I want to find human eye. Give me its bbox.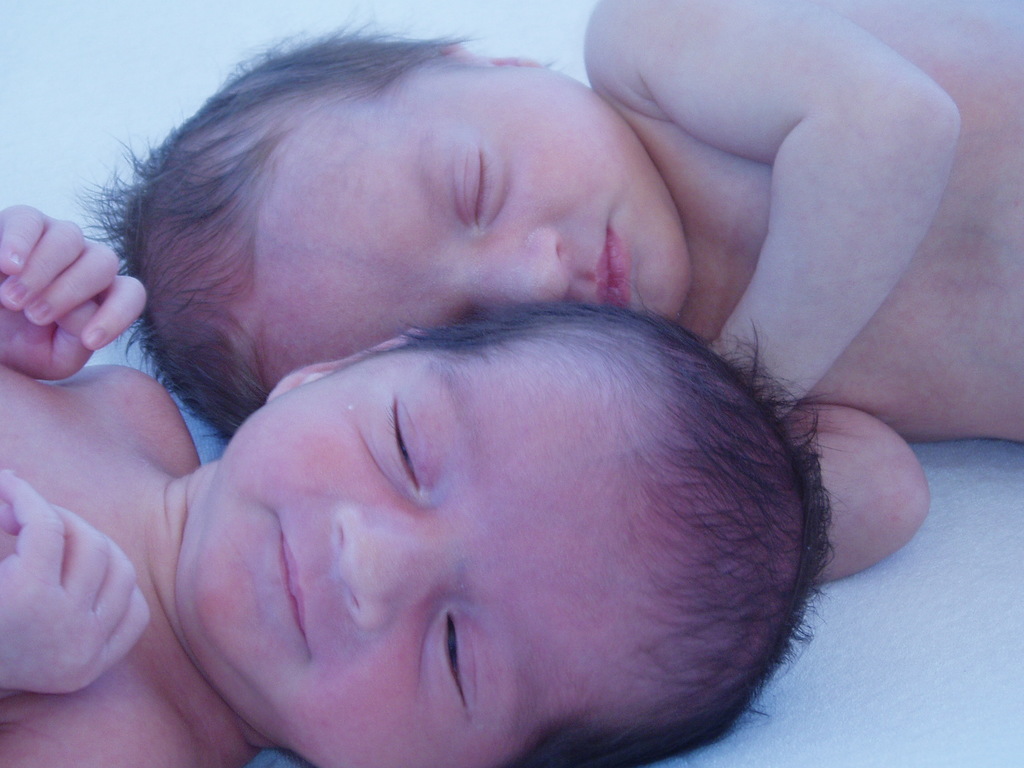
left=429, top=615, right=479, bottom=717.
